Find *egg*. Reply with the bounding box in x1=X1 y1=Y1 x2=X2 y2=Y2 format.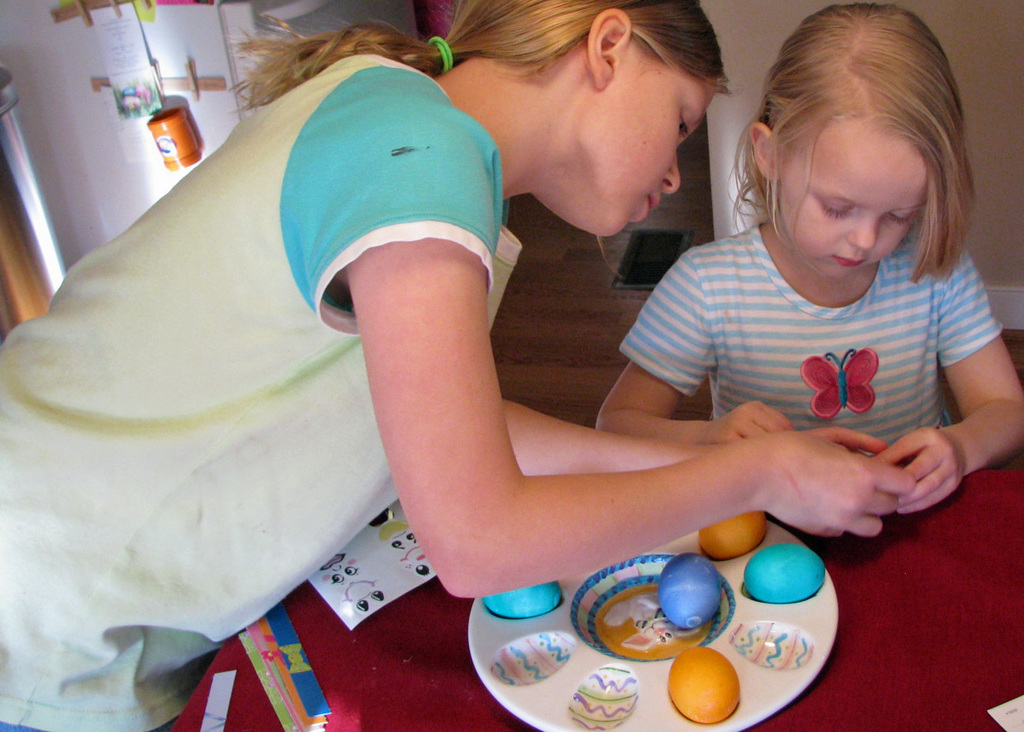
x1=741 y1=545 x2=829 y2=603.
